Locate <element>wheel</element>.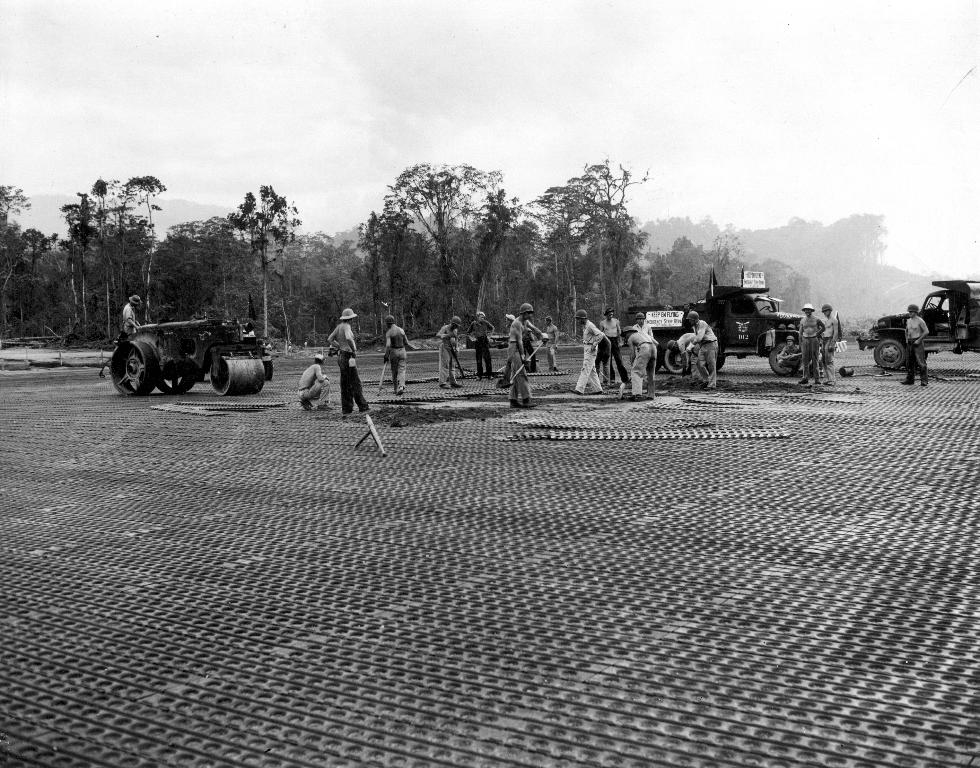
Bounding box: (left=107, top=334, right=160, bottom=397).
